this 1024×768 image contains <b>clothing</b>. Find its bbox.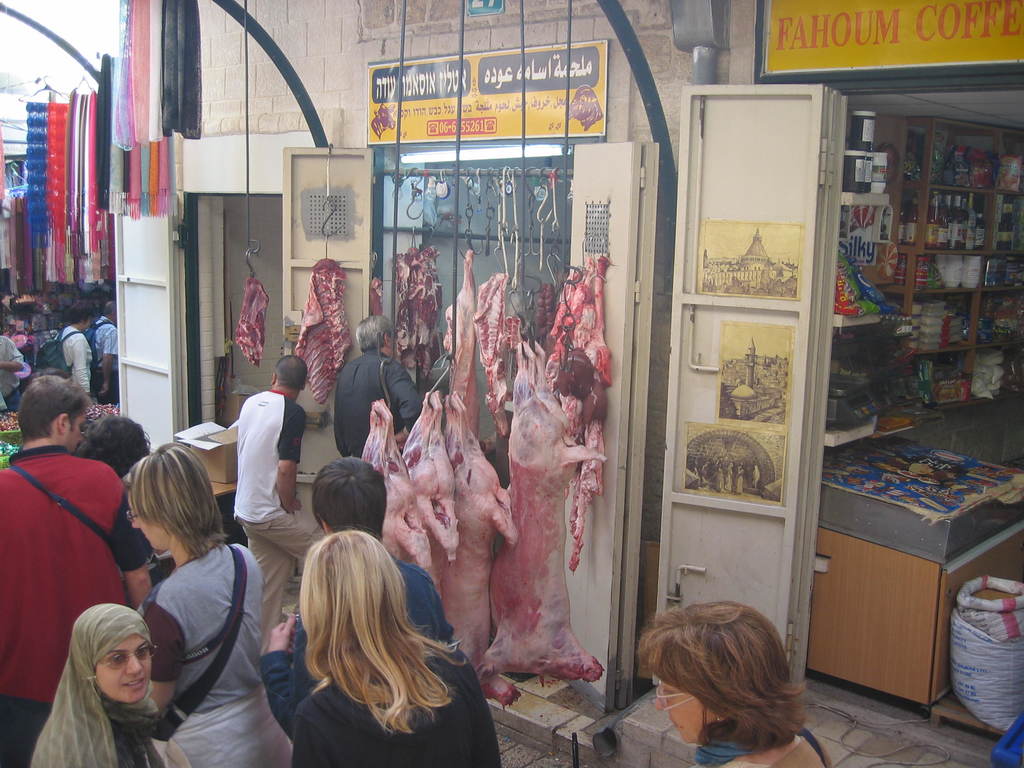
region(252, 557, 456, 726).
